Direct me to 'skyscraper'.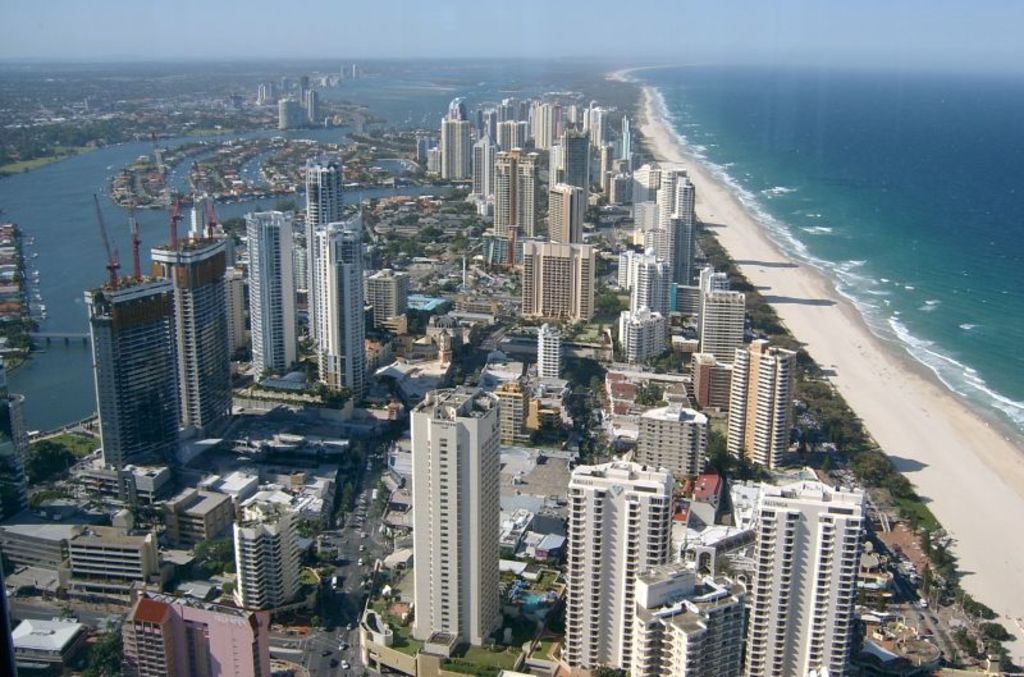
Direction: (left=399, top=390, right=507, bottom=633).
